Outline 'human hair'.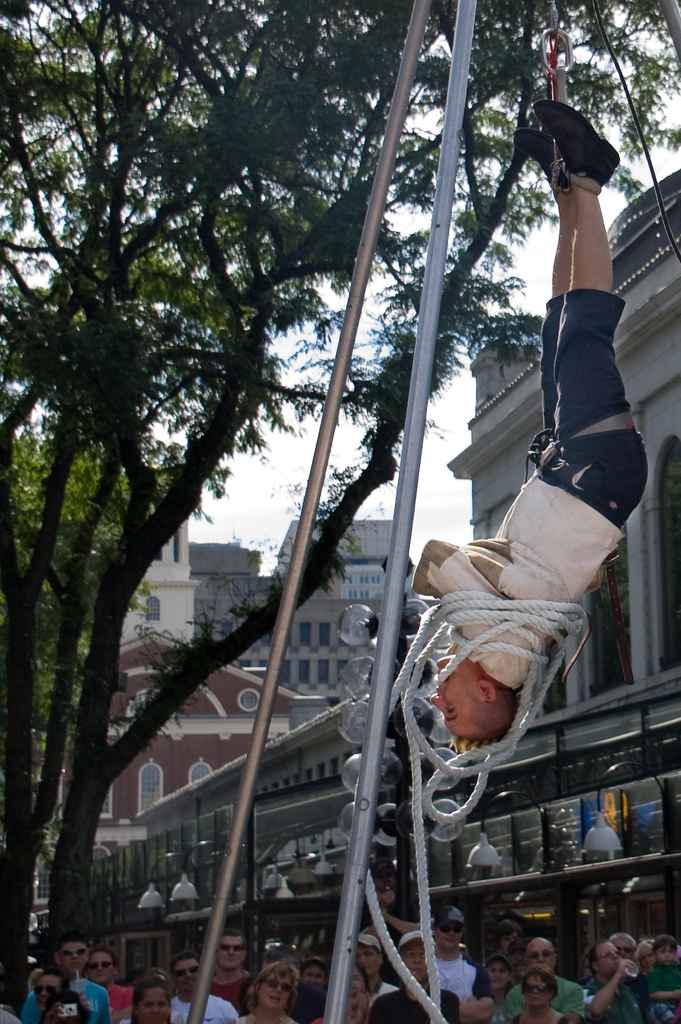
Outline: l=604, t=932, r=632, b=954.
